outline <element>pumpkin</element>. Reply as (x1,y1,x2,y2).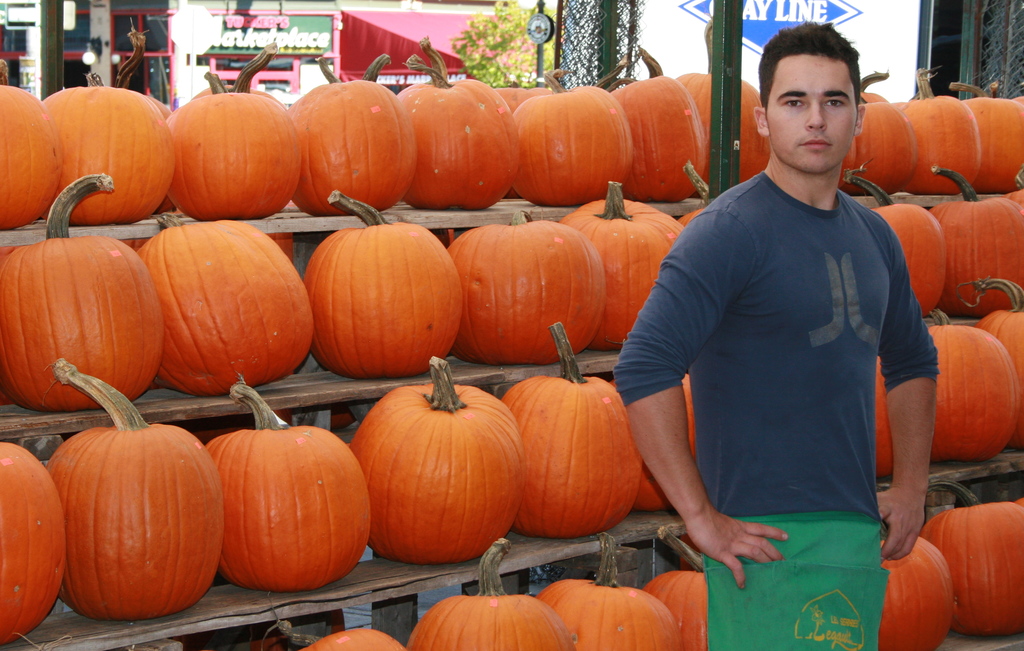
(684,12,779,194).
